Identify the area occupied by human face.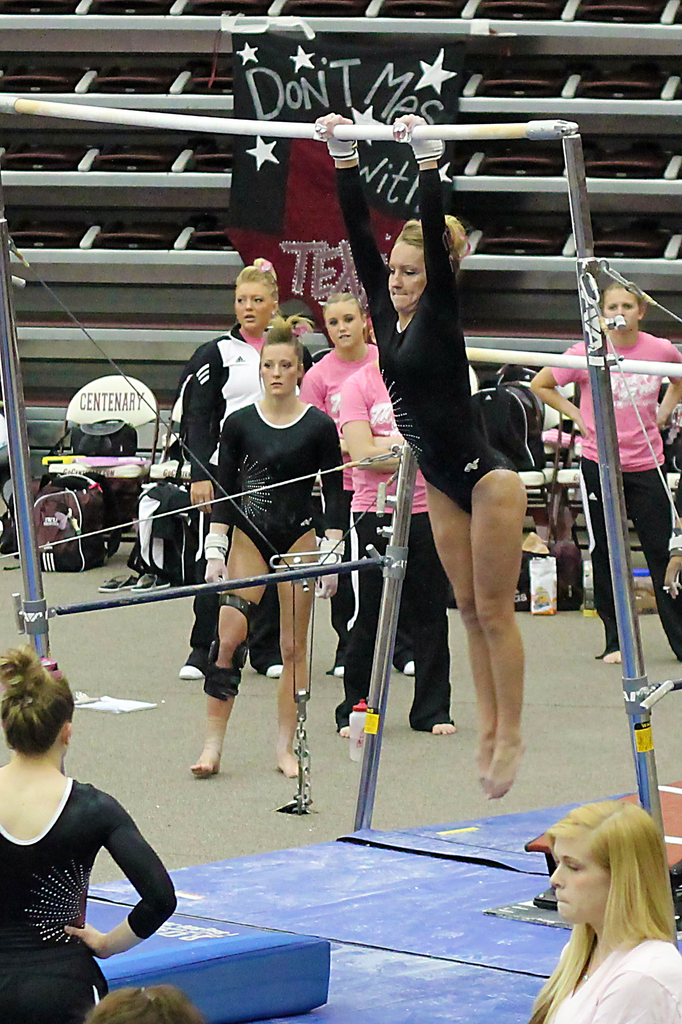
Area: BBox(388, 235, 427, 301).
